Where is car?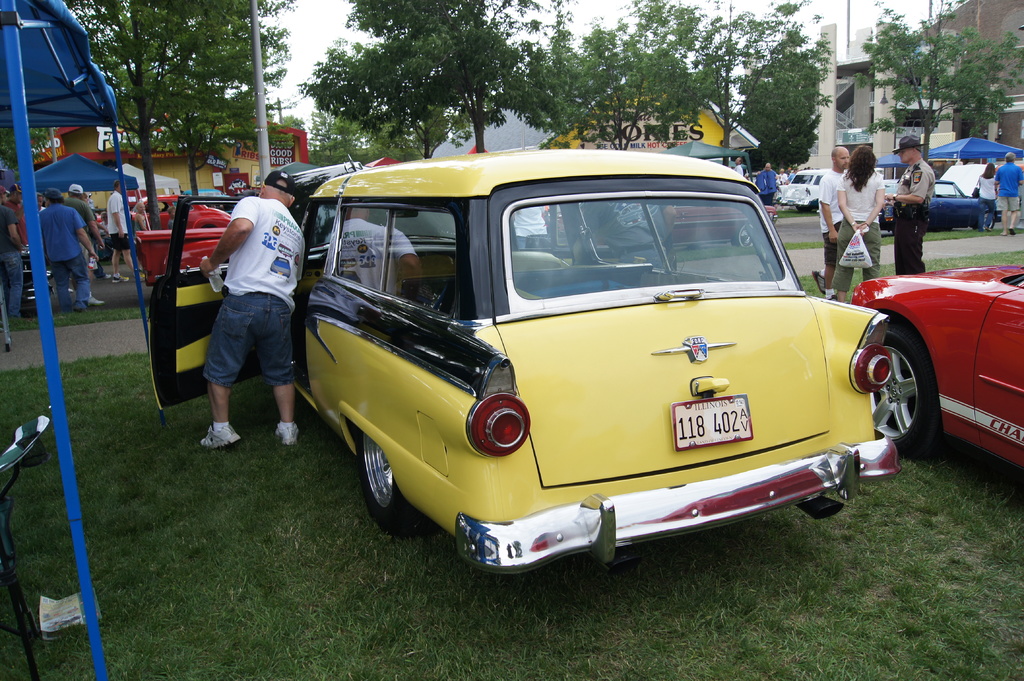
select_region(877, 179, 996, 233).
